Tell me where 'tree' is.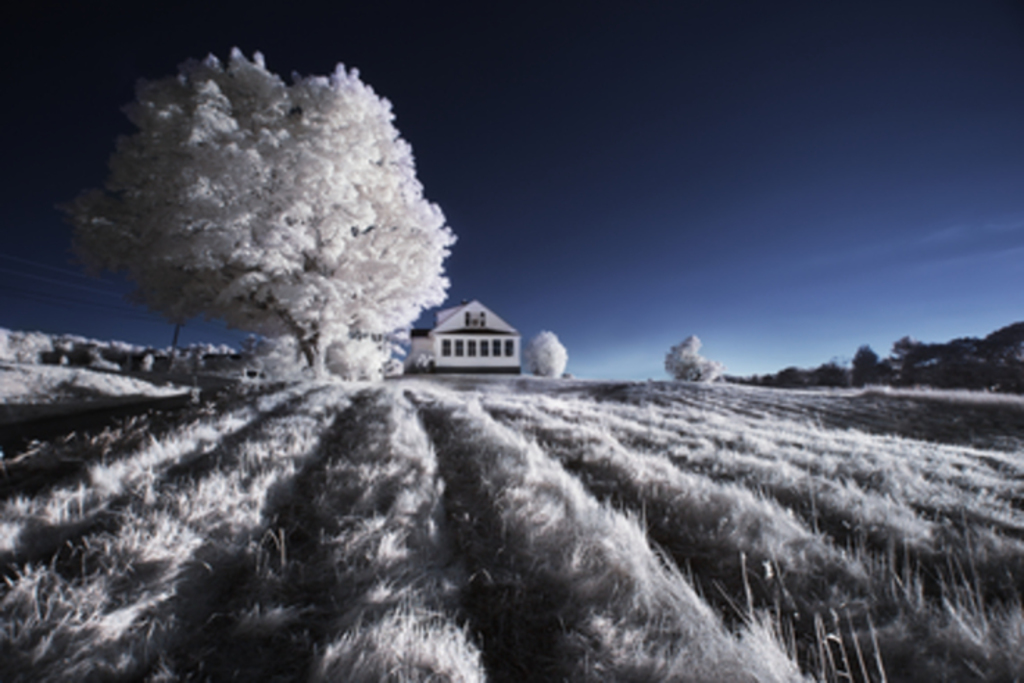
'tree' is at box=[531, 332, 572, 376].
